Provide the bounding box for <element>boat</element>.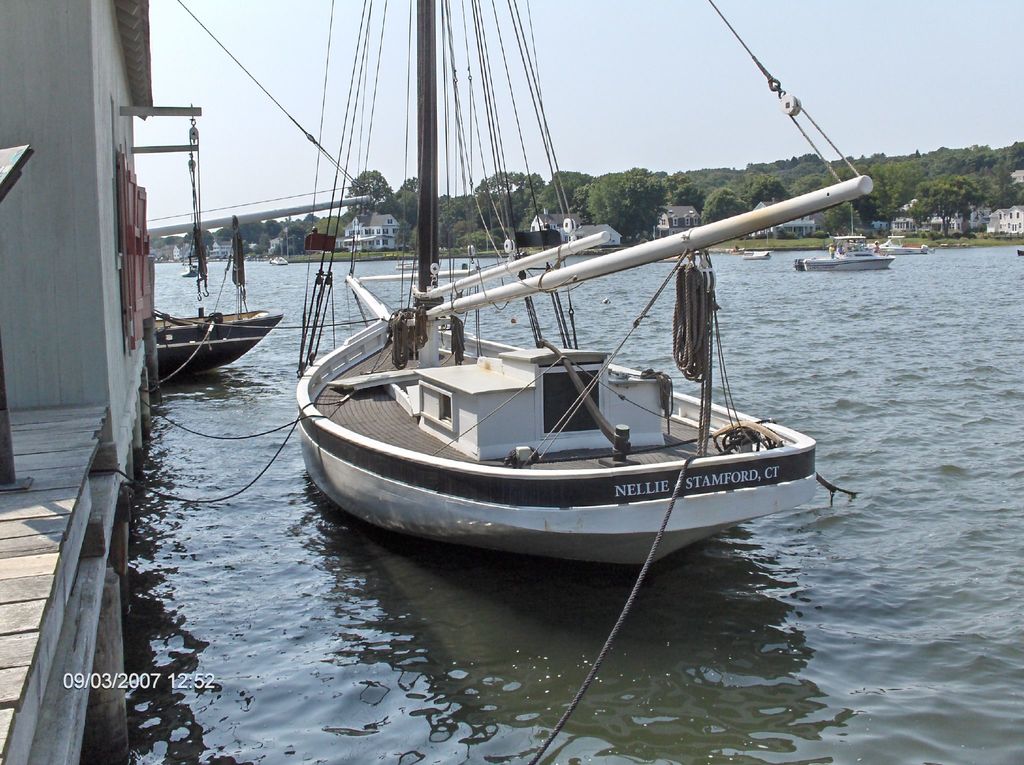
392/258/422/275.
